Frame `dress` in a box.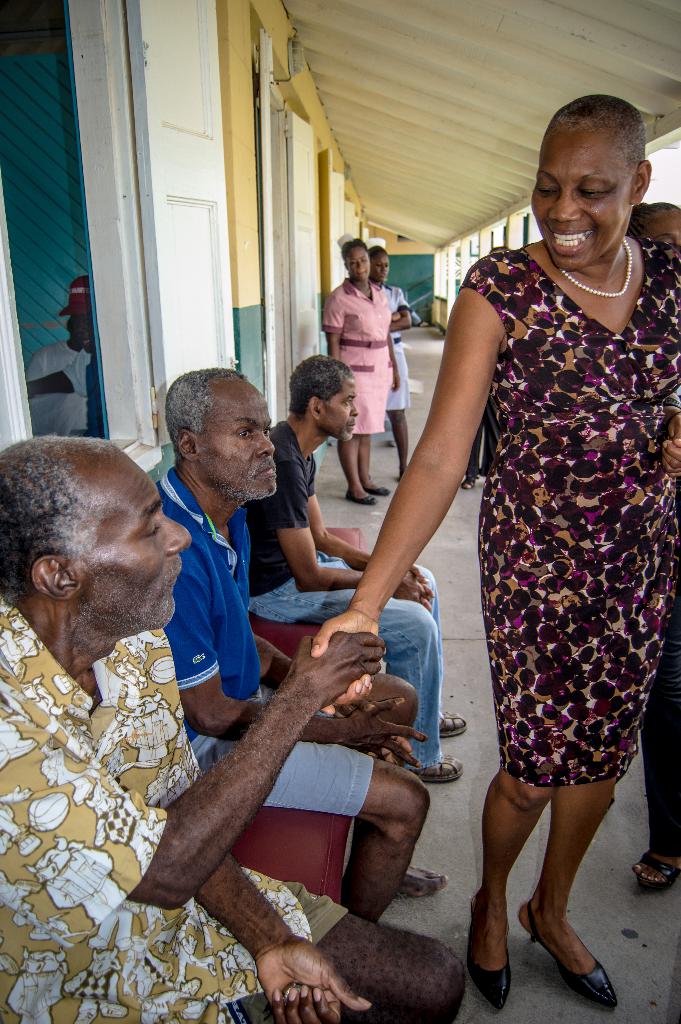
bbox=[455, 257, 653, 798].
